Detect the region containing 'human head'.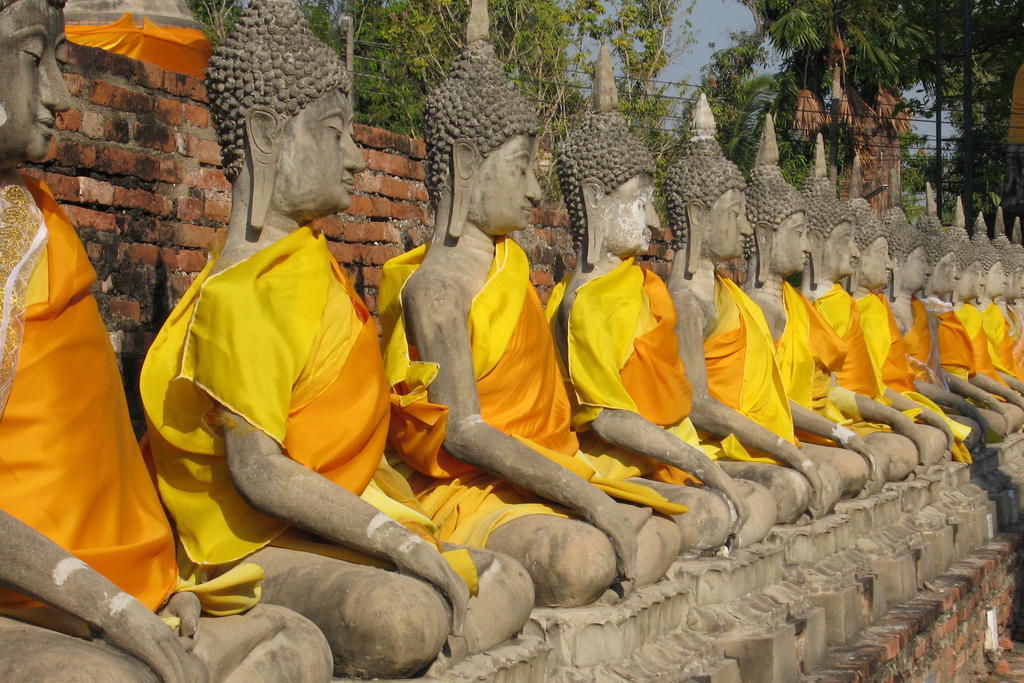
<region>1013, 213, 1023, 299</region>.
